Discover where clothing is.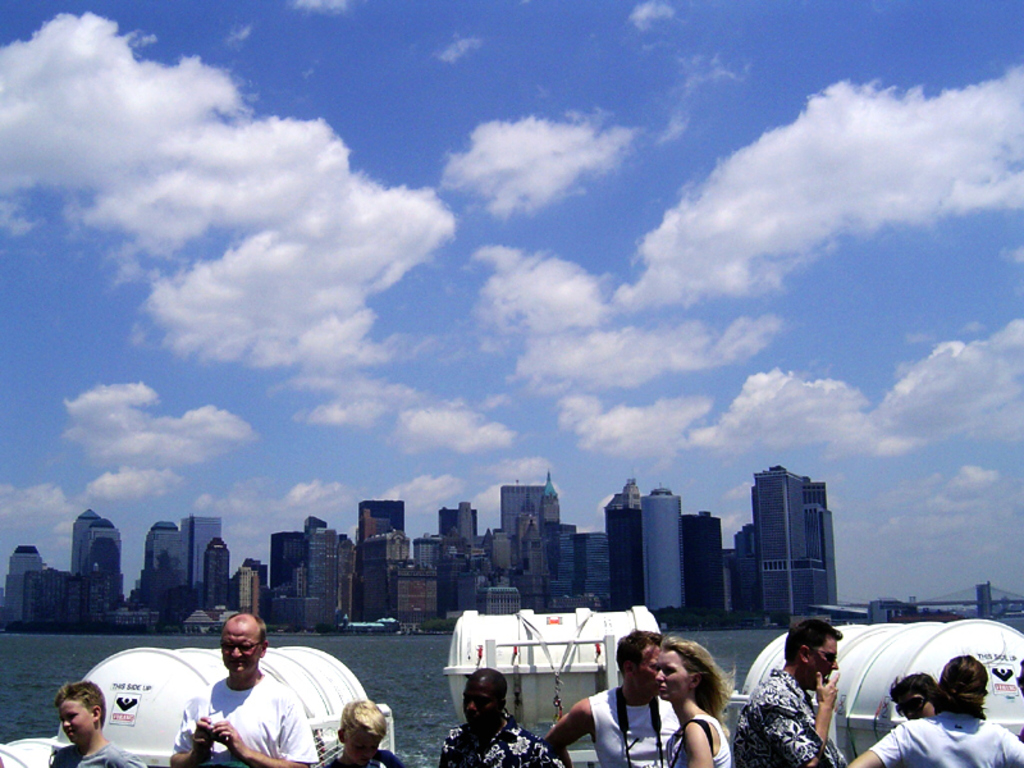
Discovered at l=713, t=676, r=840, b=767.
